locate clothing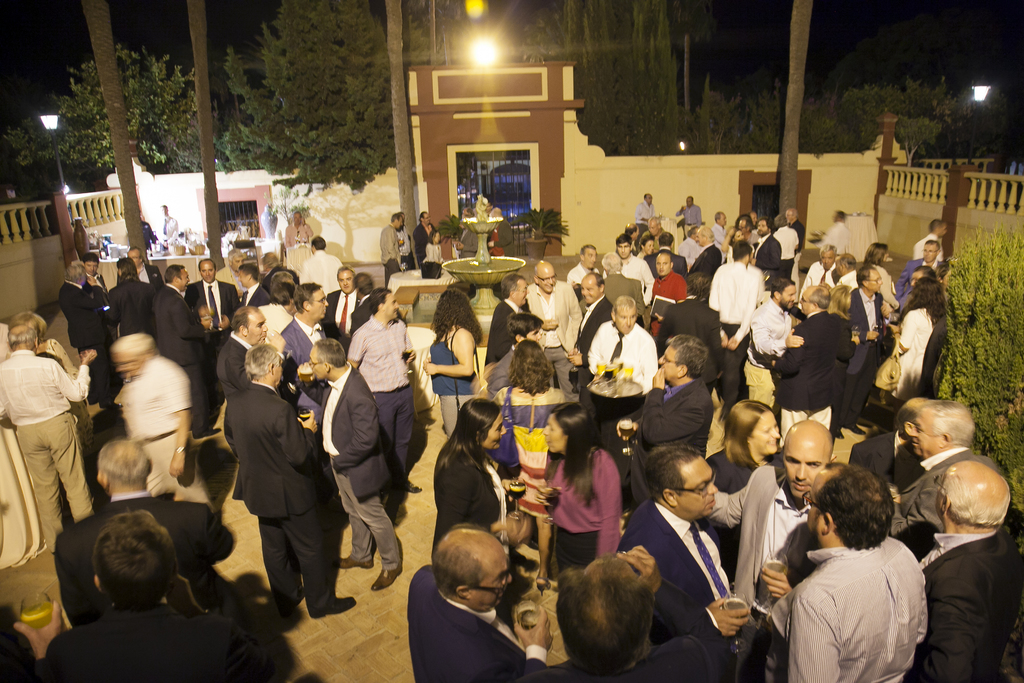
bbox(773, 501, 942, 682)
